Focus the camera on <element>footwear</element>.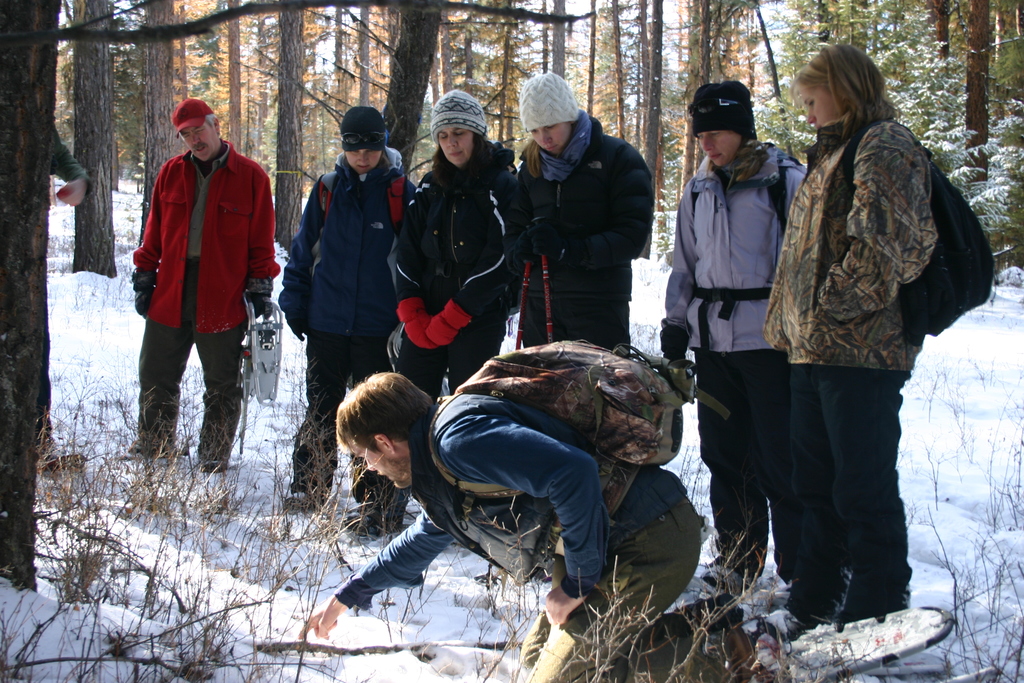
Focus region: rect(701, 557, 749, 589).
